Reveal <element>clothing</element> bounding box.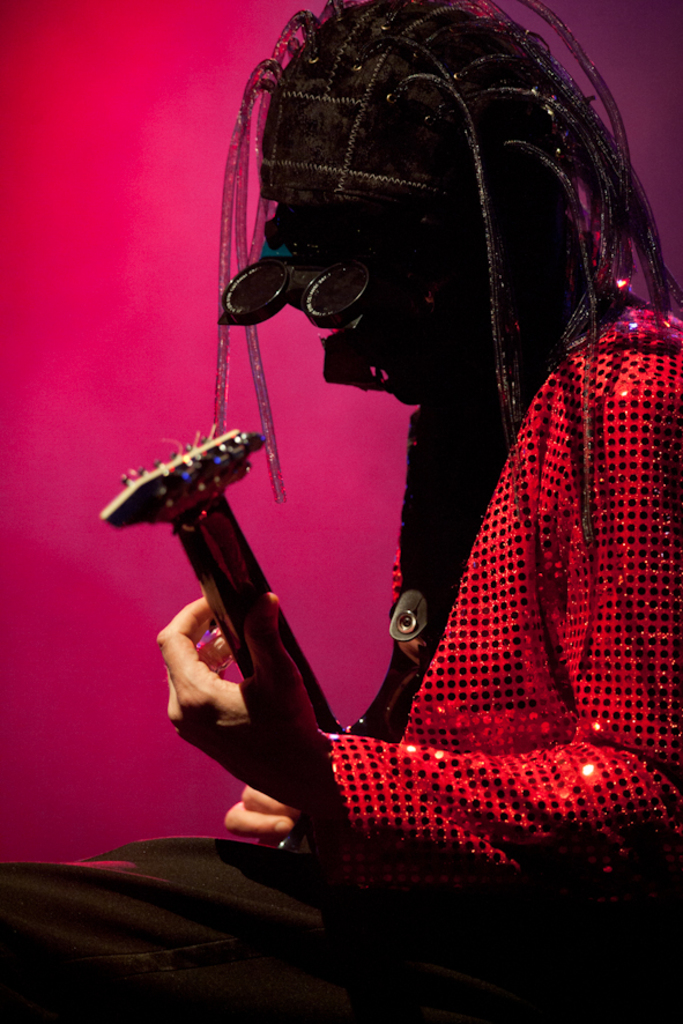
Revealed: 0 268 682 1023.
